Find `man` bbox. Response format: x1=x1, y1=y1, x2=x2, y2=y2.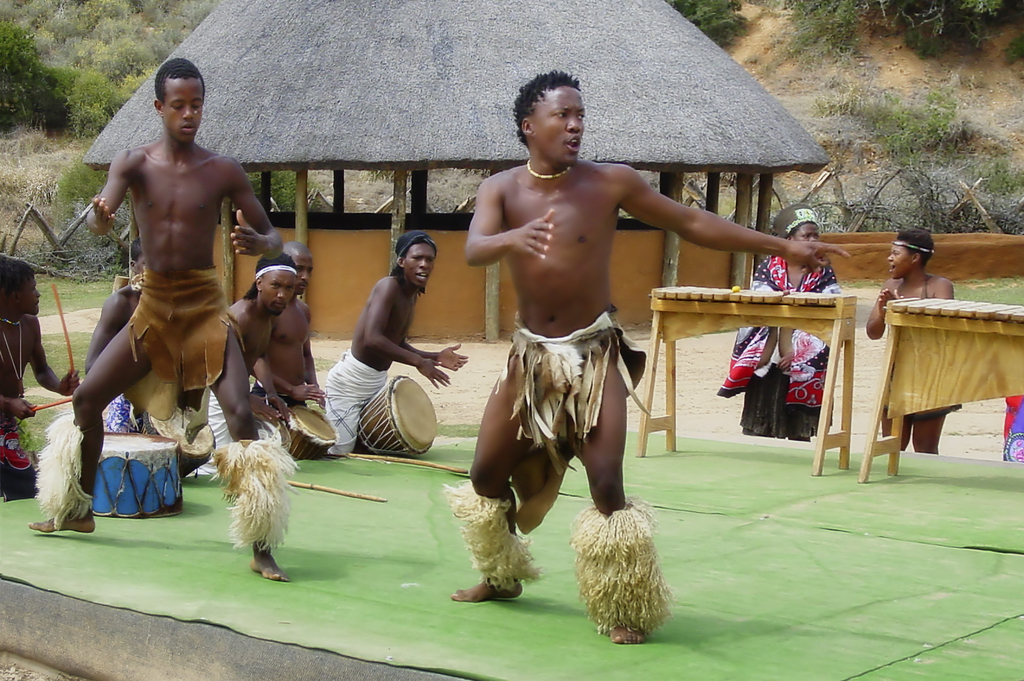
x1=84, y1=236, x2=147, y2=429.
